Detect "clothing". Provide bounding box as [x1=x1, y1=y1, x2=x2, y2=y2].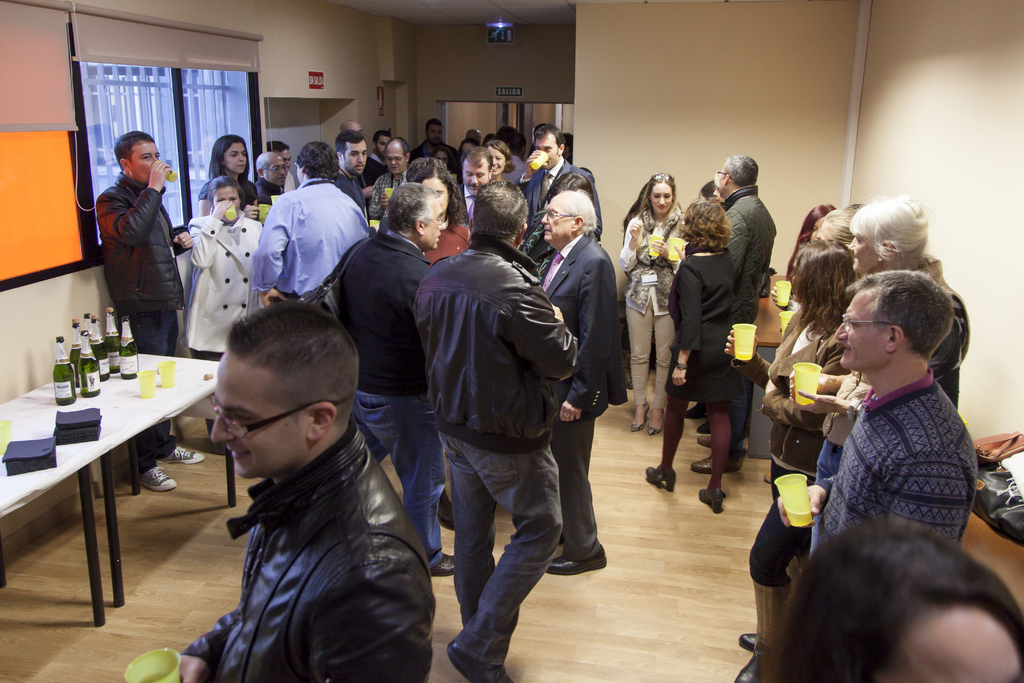
[x1=535, y1=226, x2=631, y2=559].
